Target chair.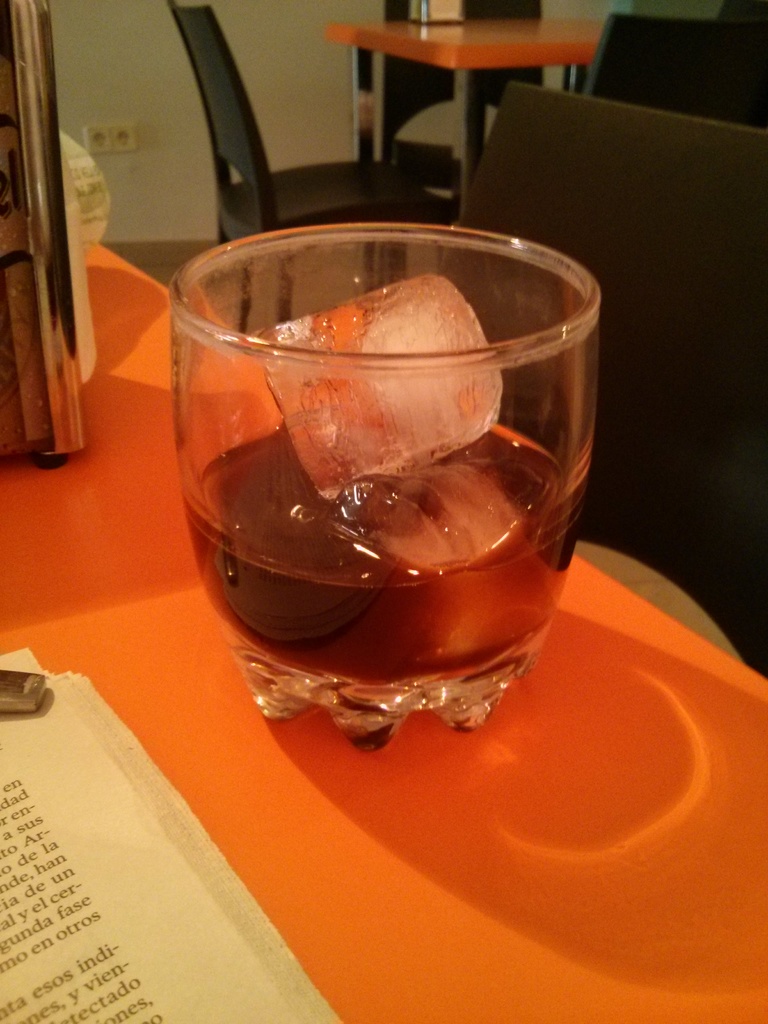
Target region: detection(436, 83, 767, 675).
